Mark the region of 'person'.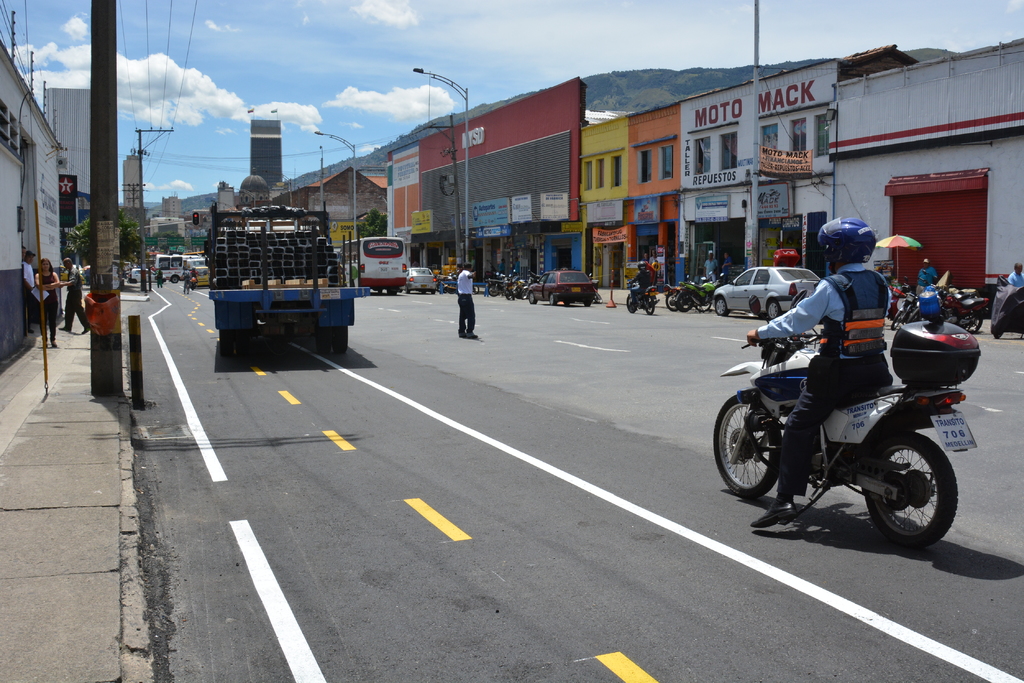
Region: box(181, 268, 188, 293).
